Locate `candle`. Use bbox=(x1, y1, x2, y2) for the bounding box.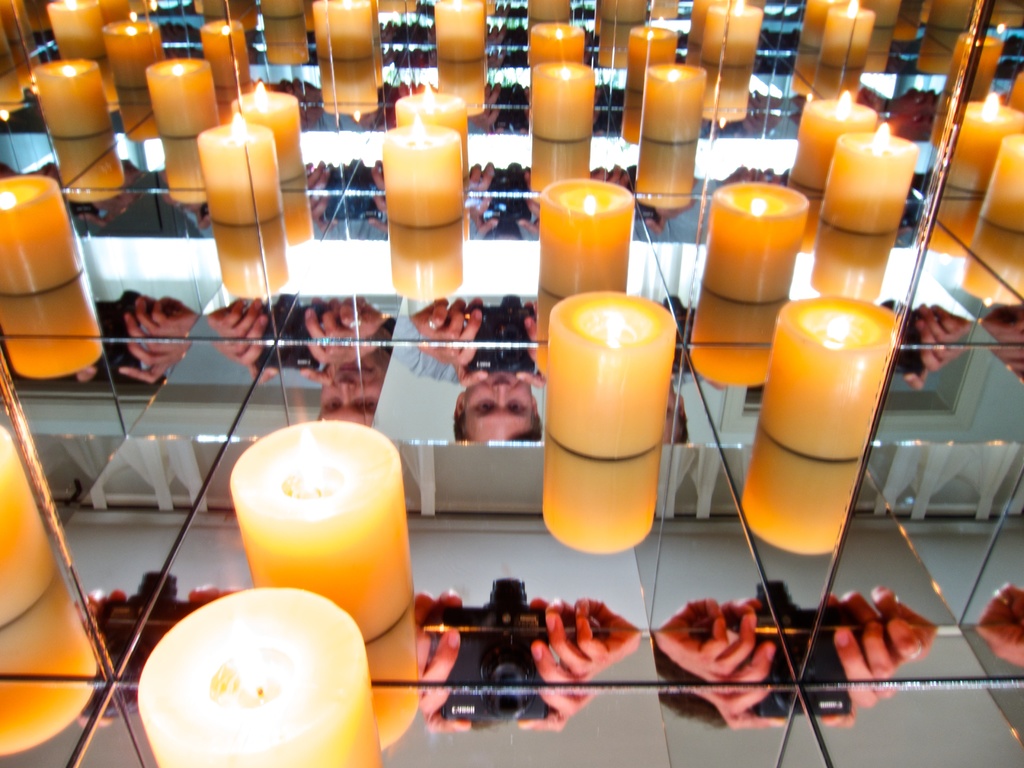
bbox=(0, 177, 83, 297).
